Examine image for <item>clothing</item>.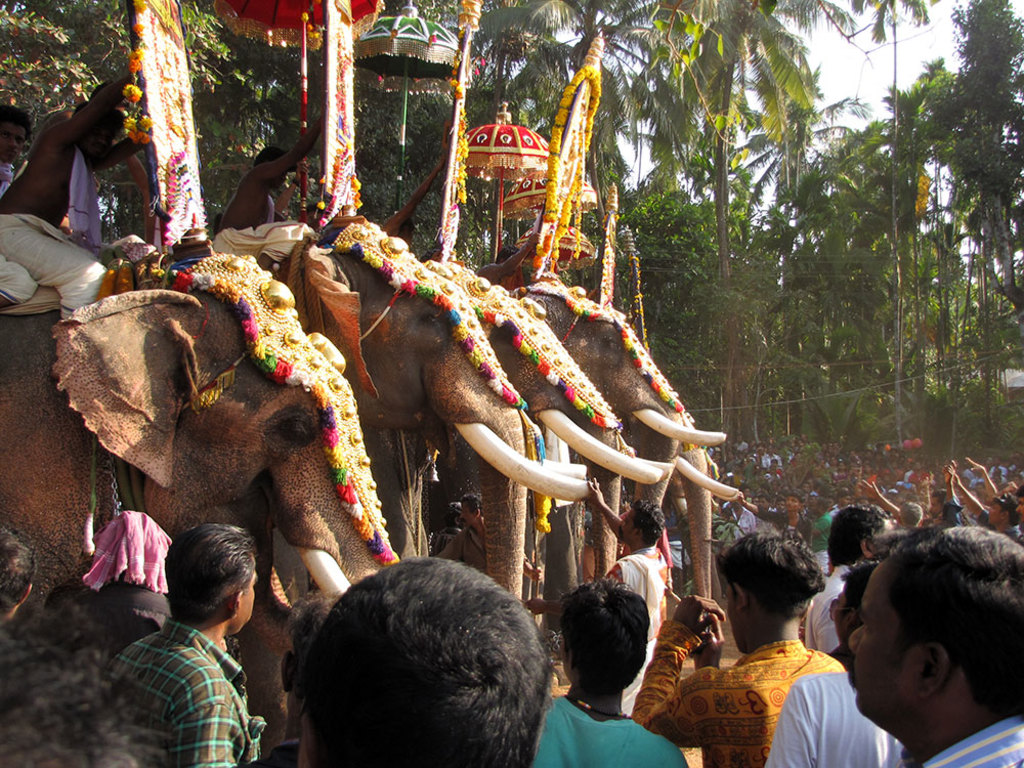
Examination result: [left=762, top=668, right=909, bottom=767].
